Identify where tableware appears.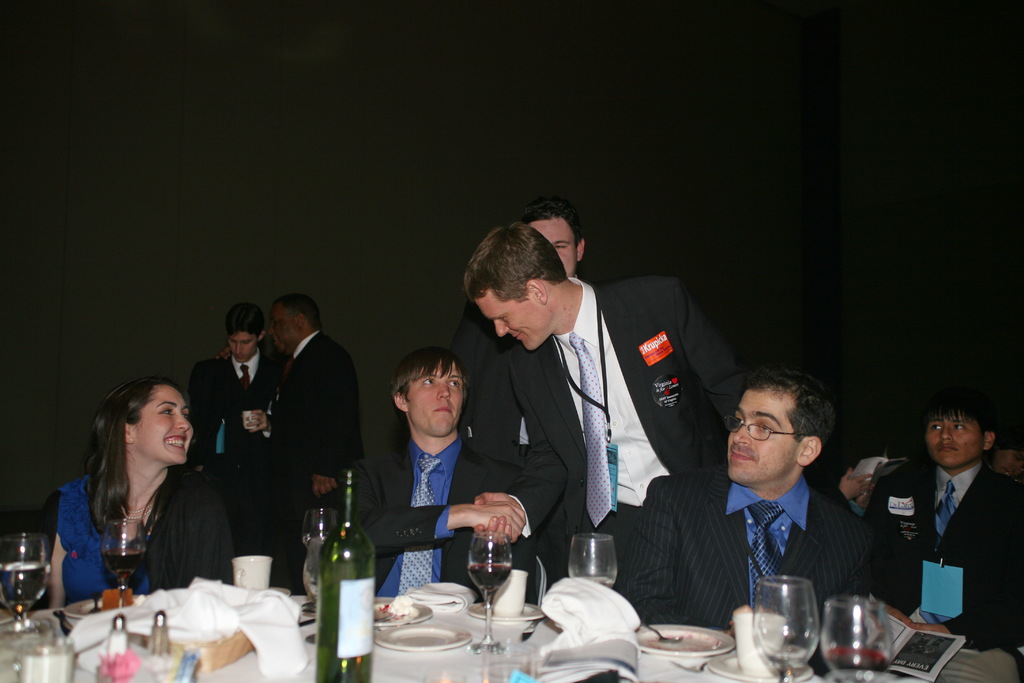
Appears at (470,605,553,621).
